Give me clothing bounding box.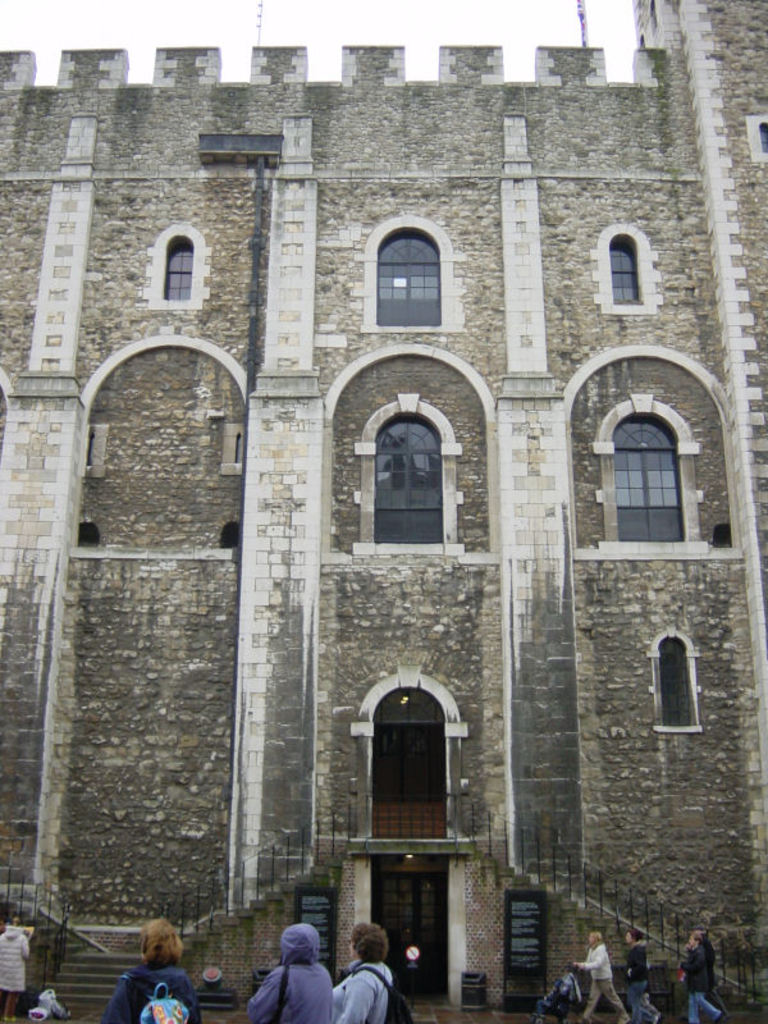
bbox=(631, 950, 666, 1023).
